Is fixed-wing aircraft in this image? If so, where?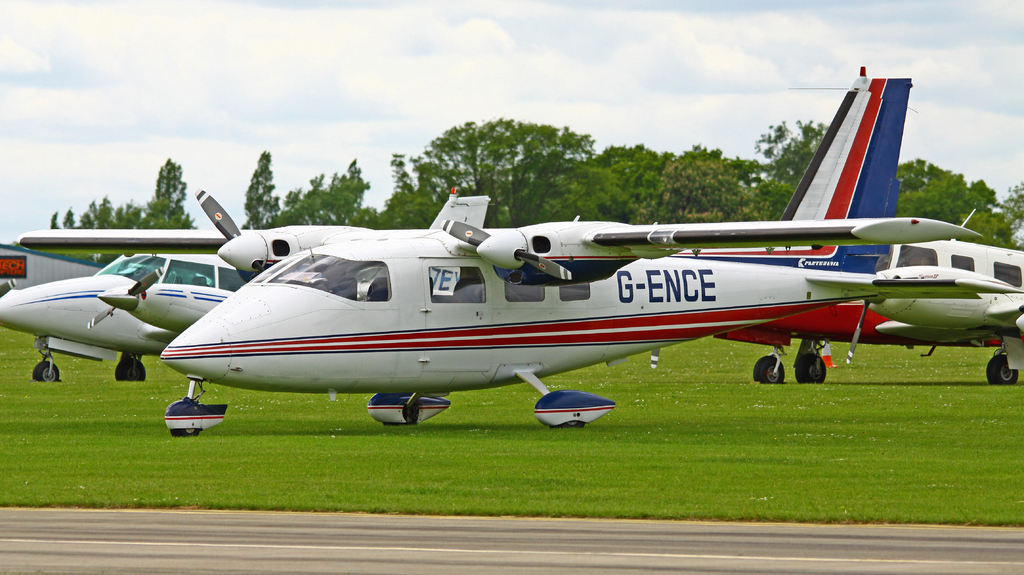
Yes, at 0, 244, 259, 390.
